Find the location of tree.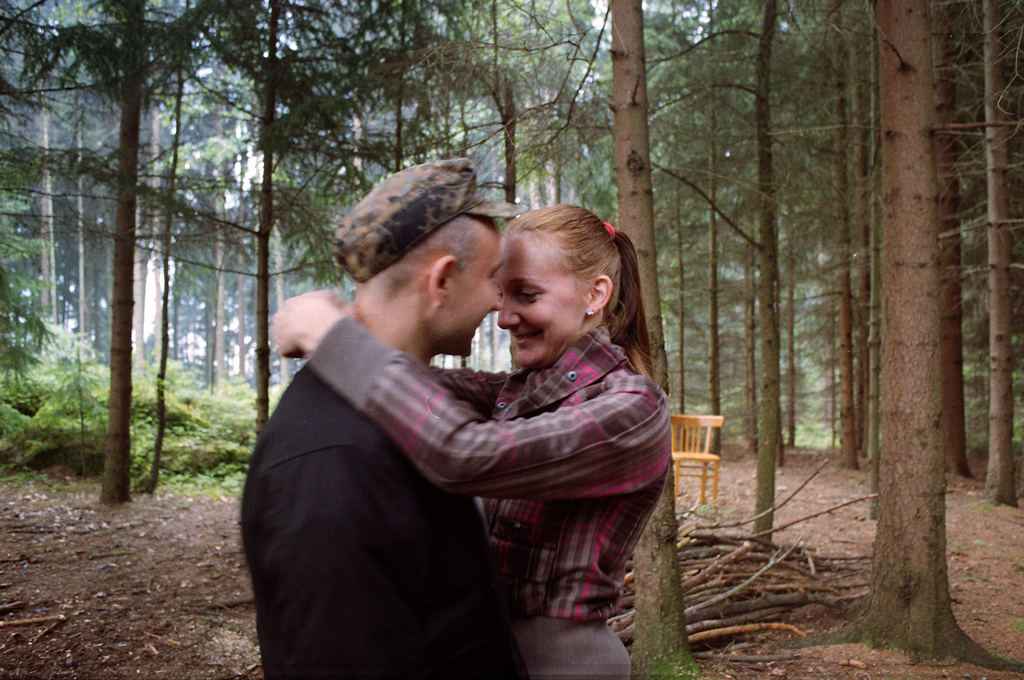
Location: (x1=646, y1=0, x2=806, y2=535).
